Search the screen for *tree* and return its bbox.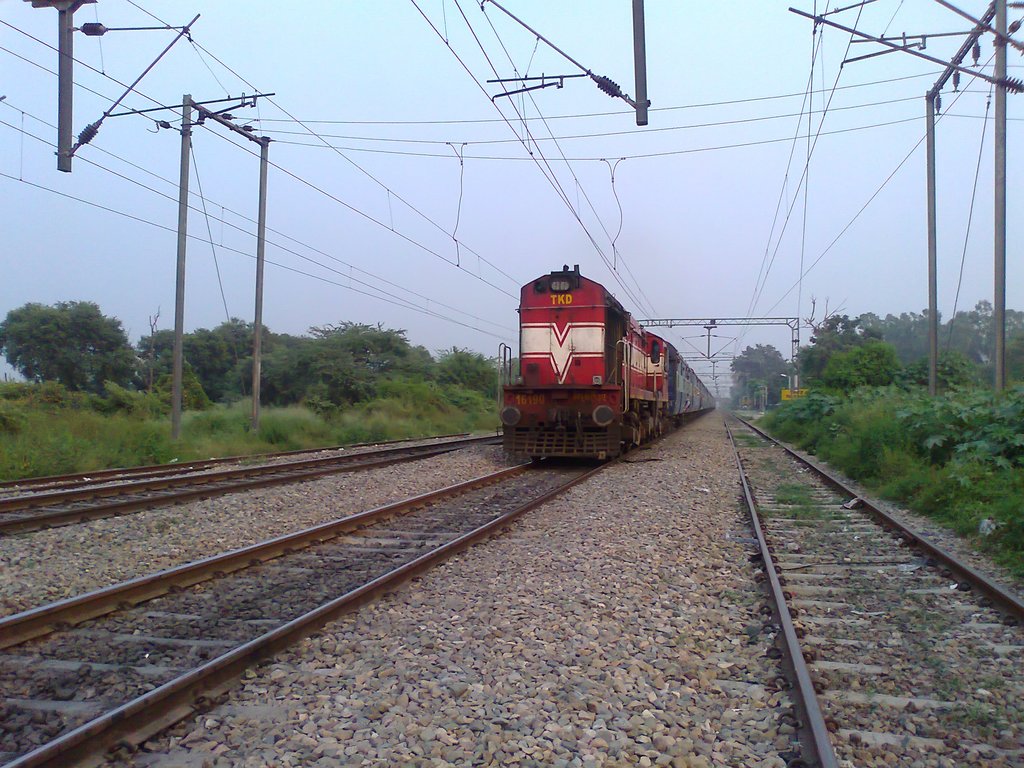
Found: 728,341,794,403.
